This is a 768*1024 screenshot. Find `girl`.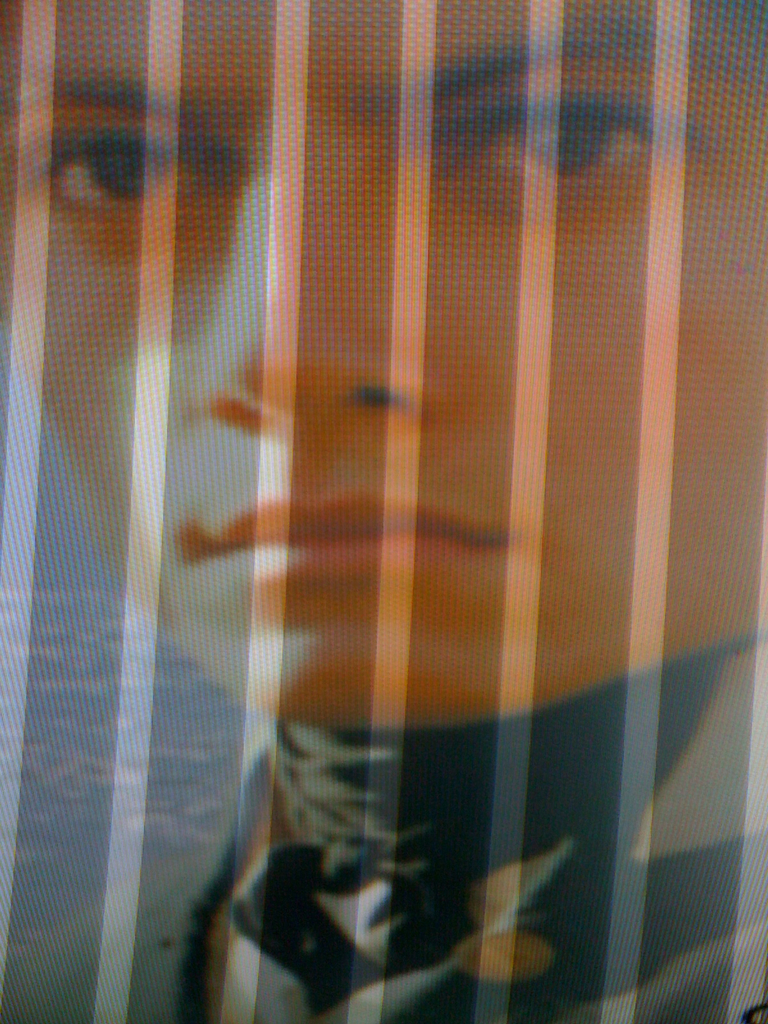
Bounding box: locate(0, 0, 767, 1023).
